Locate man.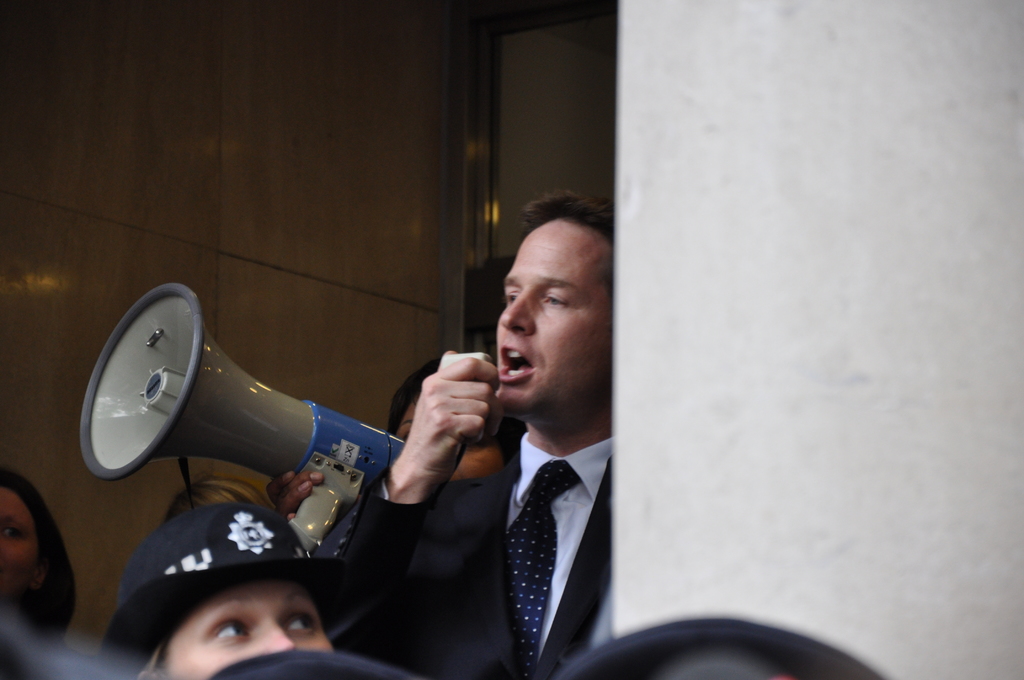
Bounding box: 340, 191, 621, 679.
